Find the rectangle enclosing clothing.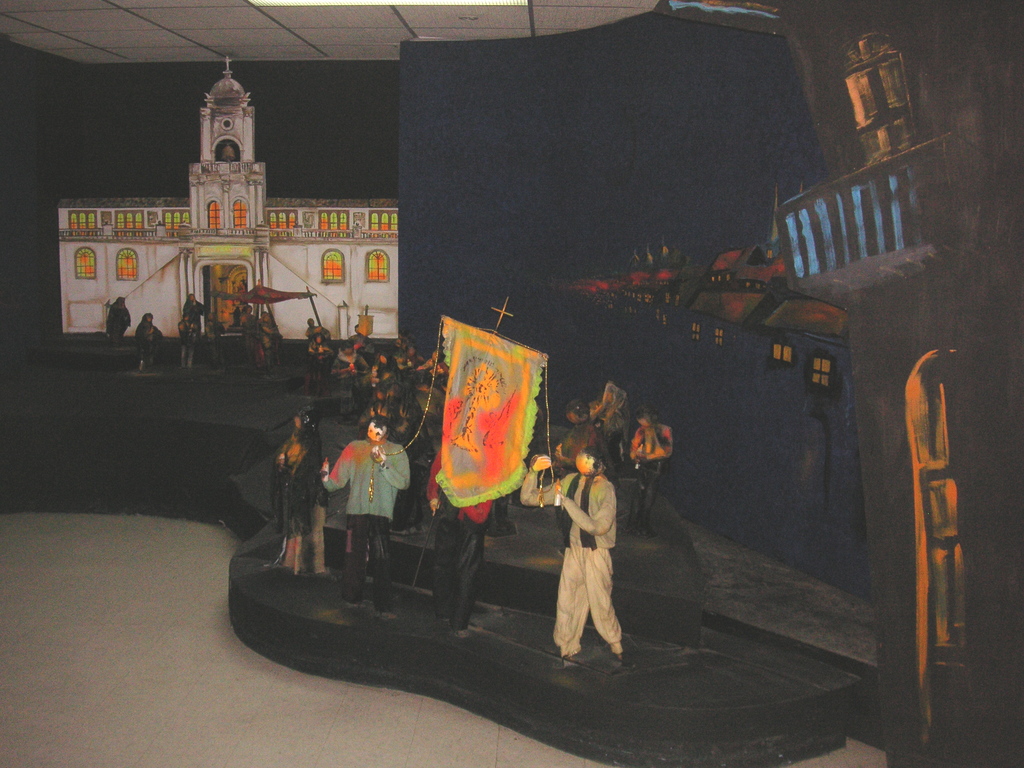
bbox(554, 415, 602, 472).
